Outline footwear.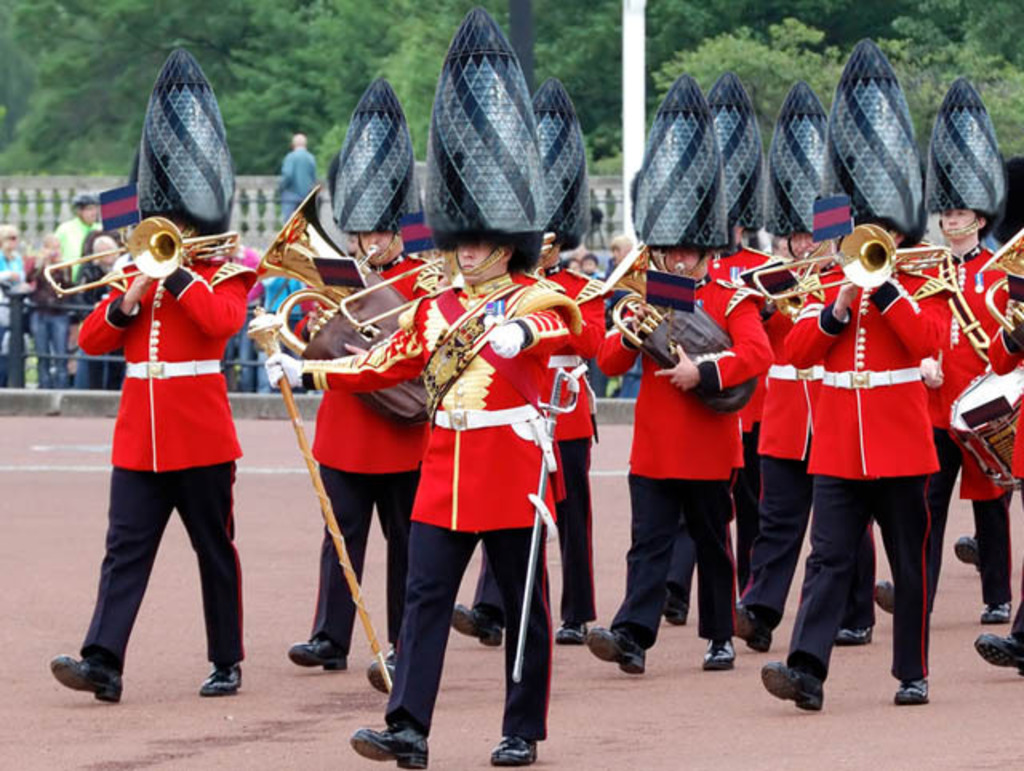
Outline: select_region(982, 601, 1011, 627).
